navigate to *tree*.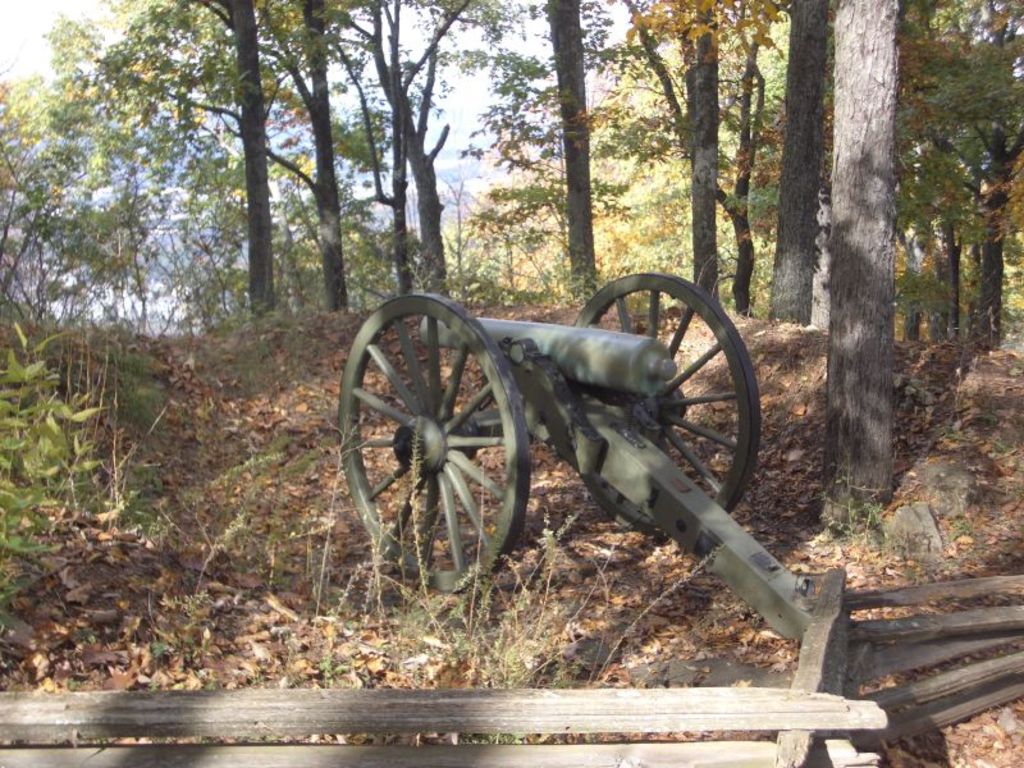
Navigation target: crop(819, 0, 901, 526).
